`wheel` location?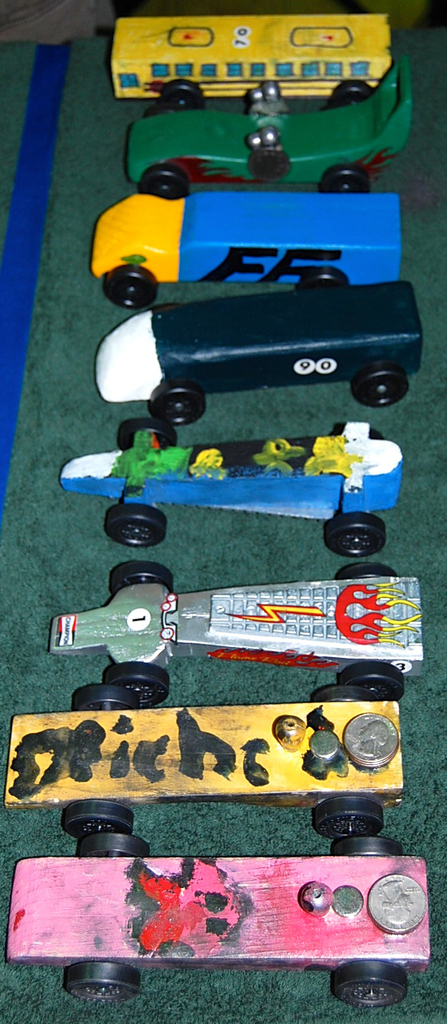
box=[298, 268, 350, 287]
